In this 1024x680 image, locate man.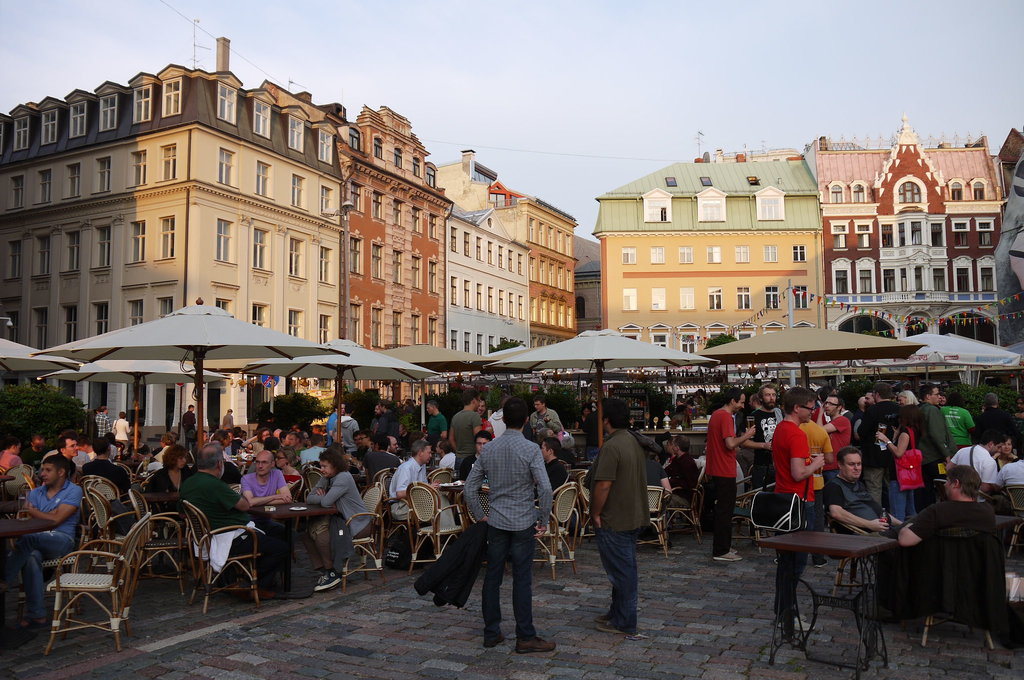
Bounding box: region(824, 443, 908, 546).
